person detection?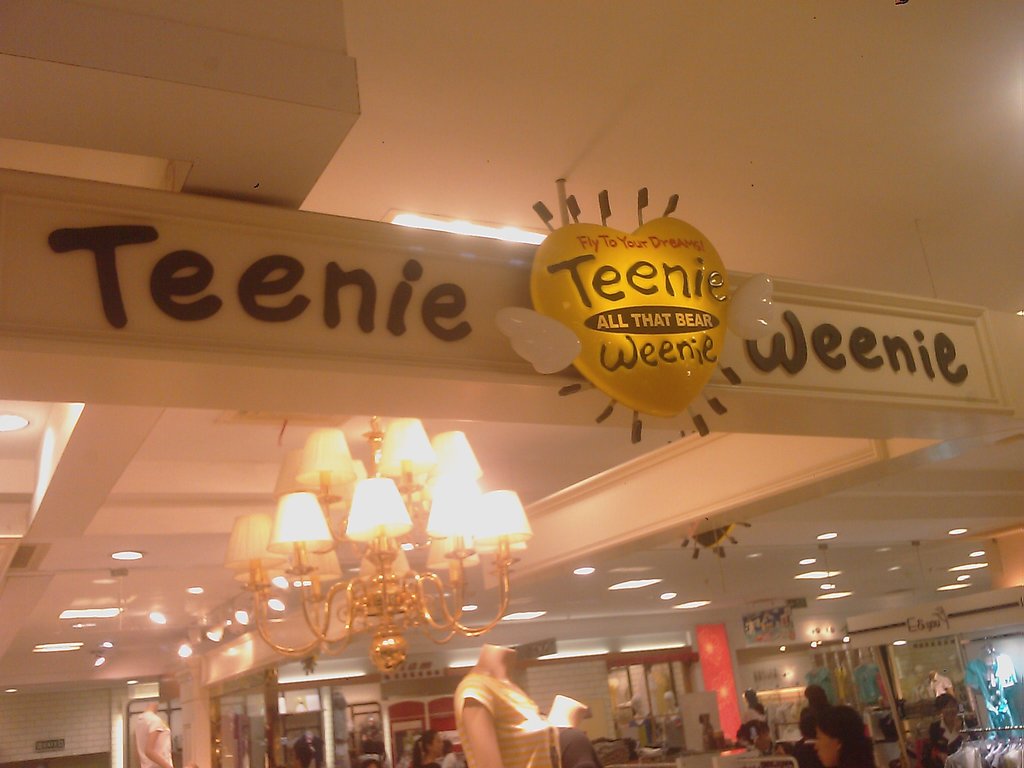
box=[550, 695, 605, 767]
